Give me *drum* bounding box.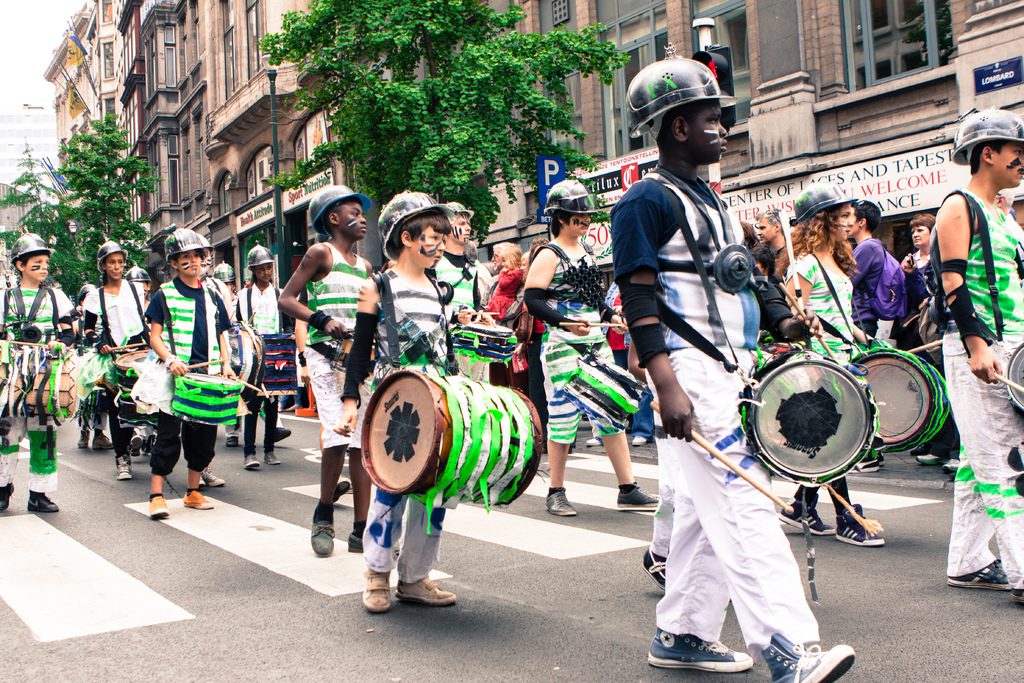
left=169, top=372, right=241, bottom=427.
